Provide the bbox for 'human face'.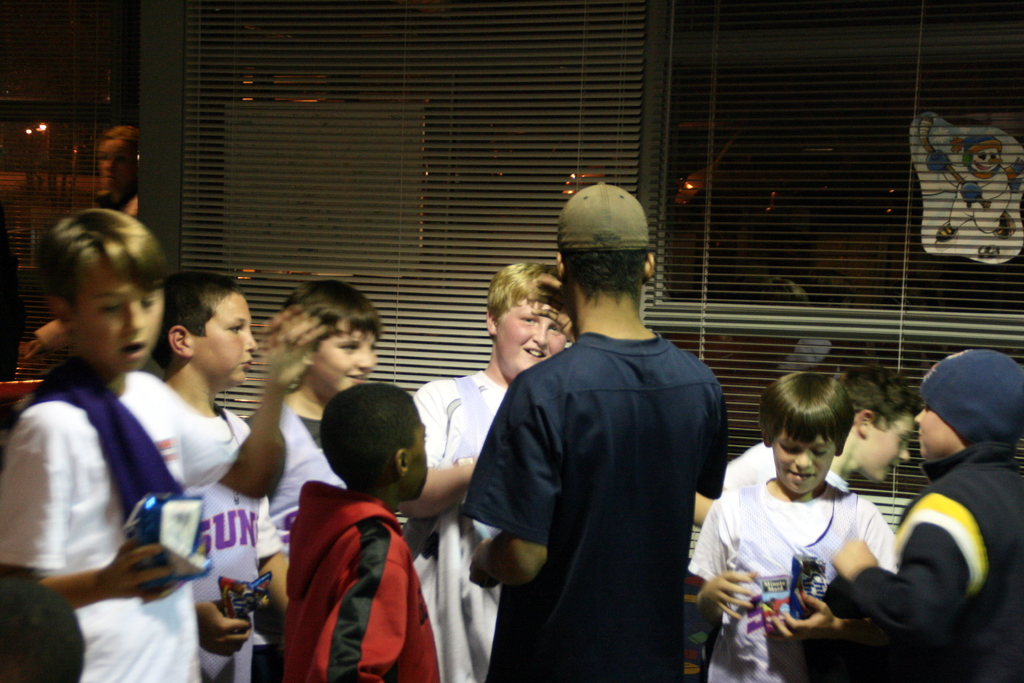
[left=193, top=293, right=263, bottom=388].
